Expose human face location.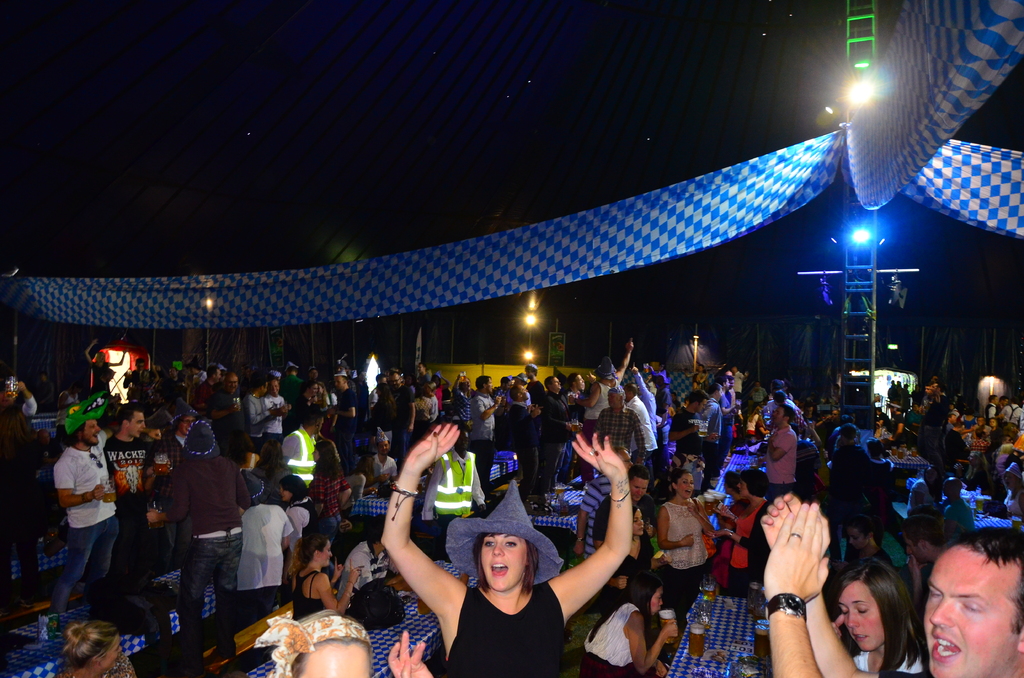
Exposed at box(477, 530, 526, 588).
